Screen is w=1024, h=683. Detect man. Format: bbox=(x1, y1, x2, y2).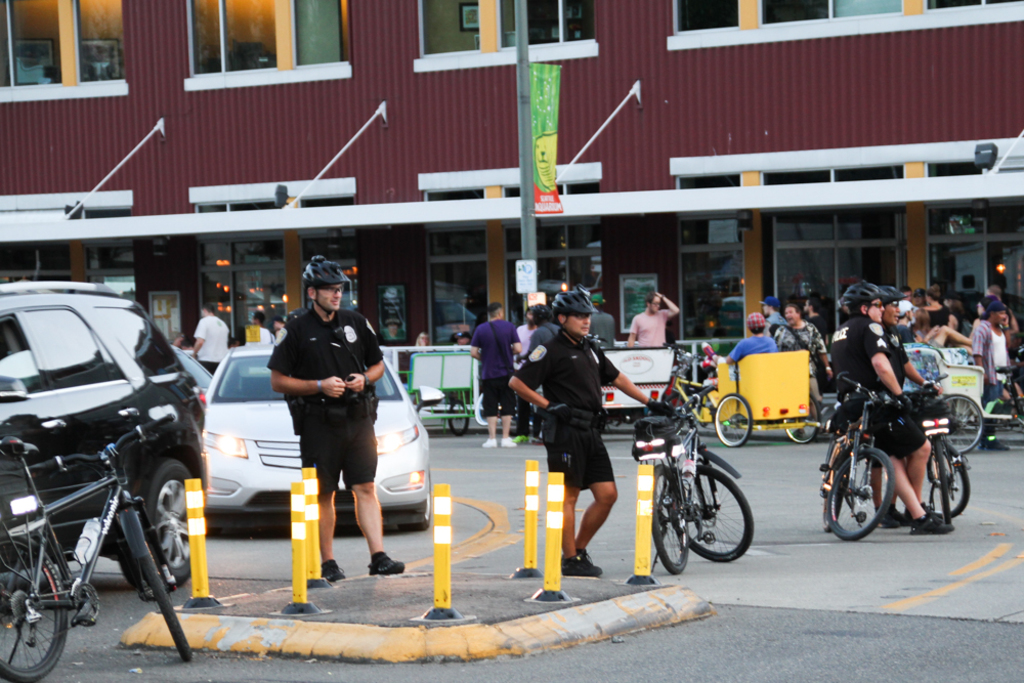
bbox=(270, 315, 287, 338).
